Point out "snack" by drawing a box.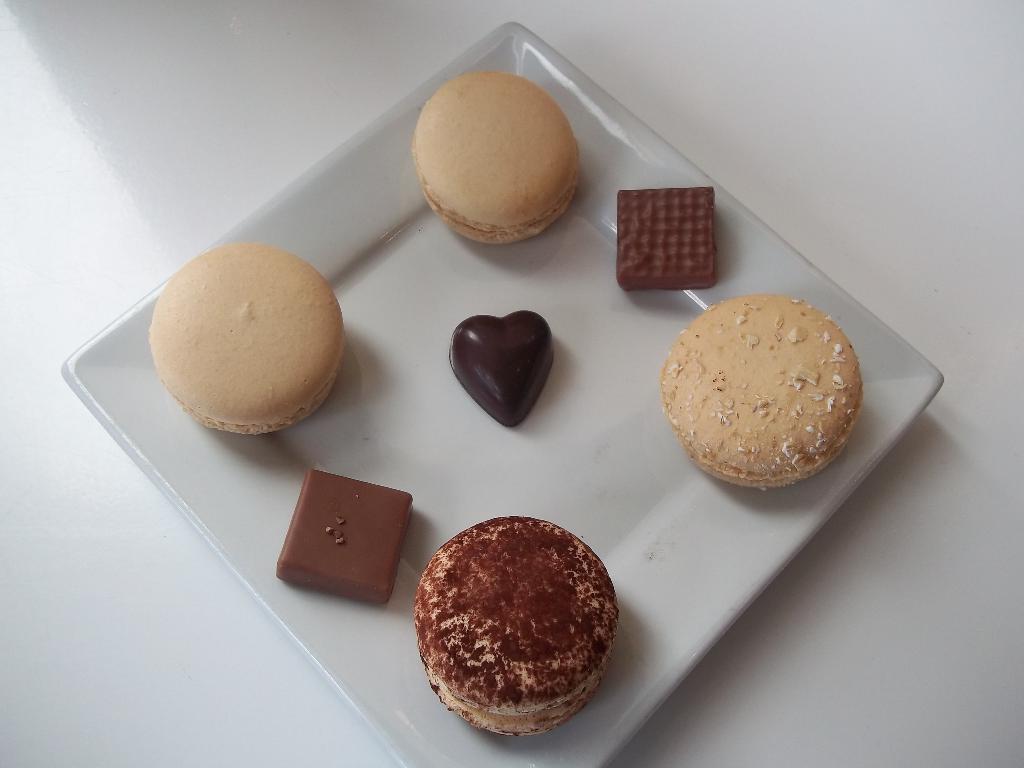
(left=616, top=184, right=710, bottom=290).
